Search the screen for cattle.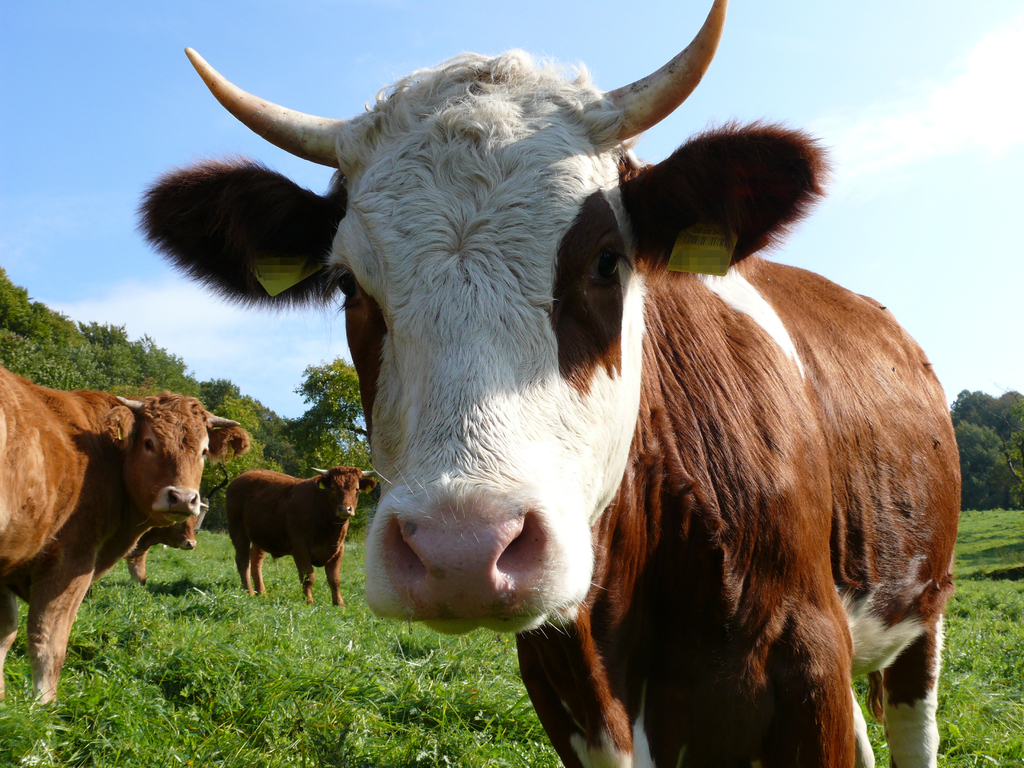
Found at l=224, t=462, r=379, b=606.
